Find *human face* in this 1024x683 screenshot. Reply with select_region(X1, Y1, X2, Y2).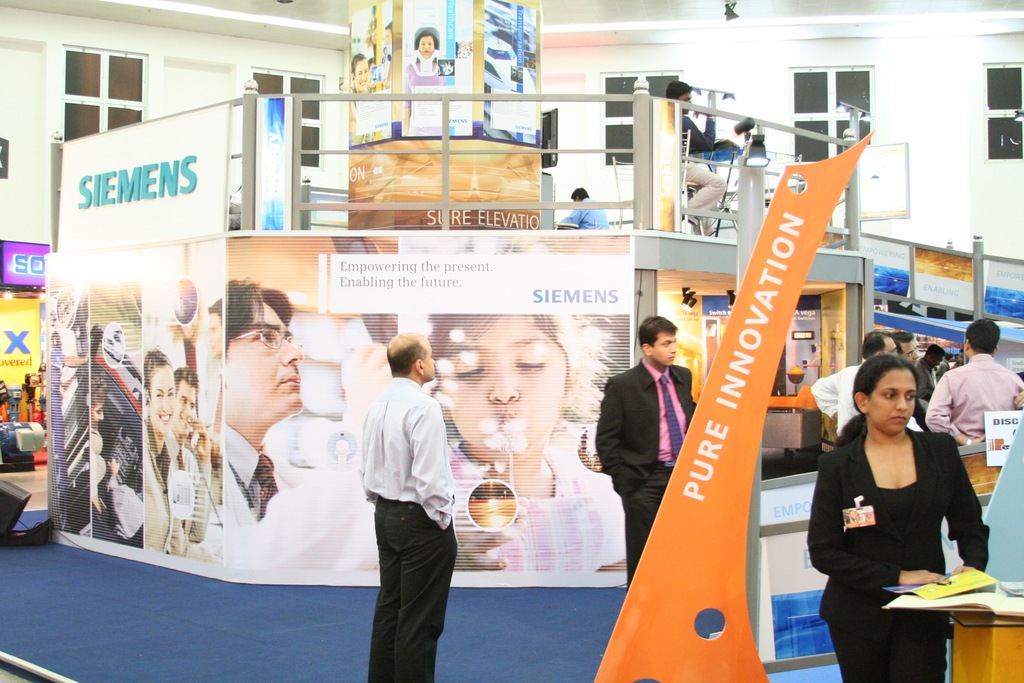
select_region(900, 336, 919, 366).
